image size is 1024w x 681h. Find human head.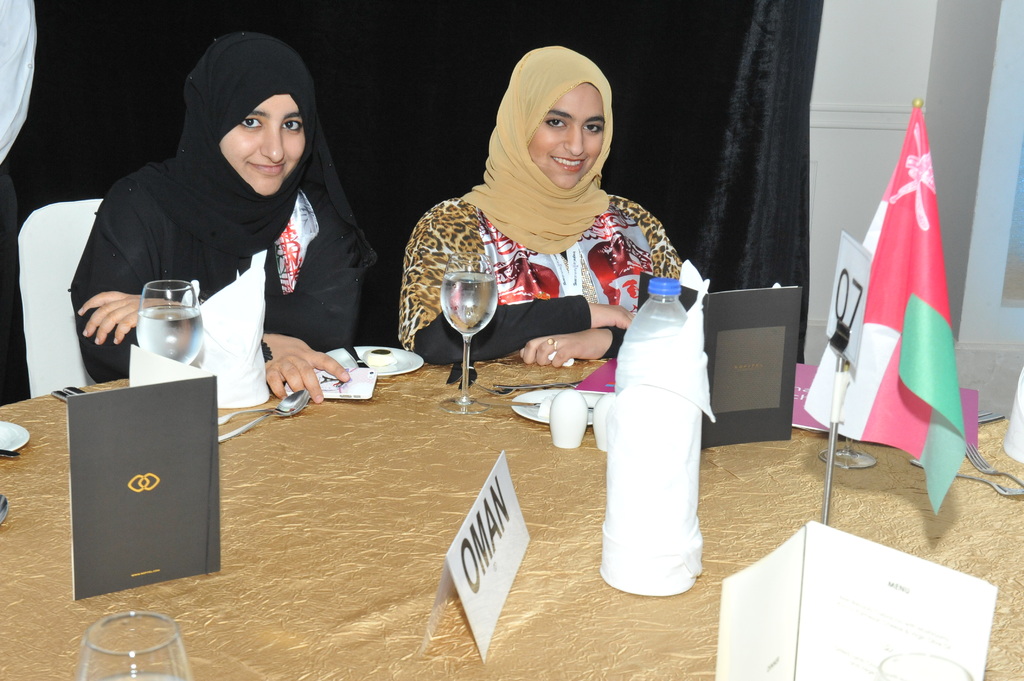
box(193, 36, 317, 199).
